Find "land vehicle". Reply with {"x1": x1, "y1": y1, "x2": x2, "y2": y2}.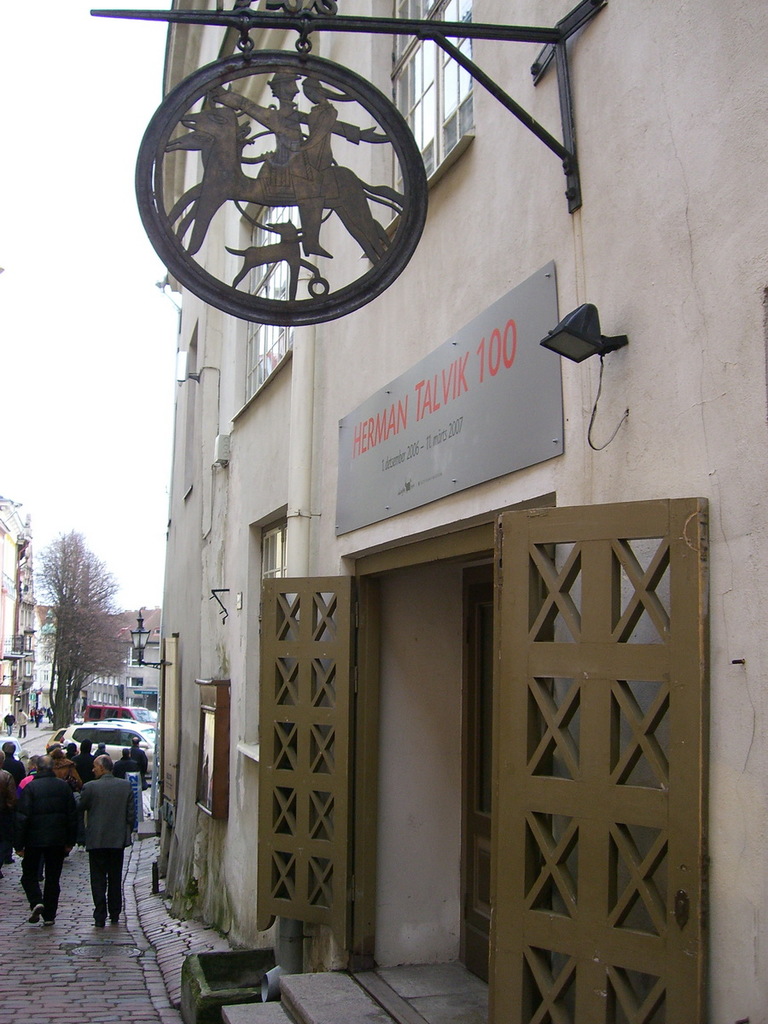
{"x1": 89, "y1": 701, "x2": 156, "y2": 721}.
